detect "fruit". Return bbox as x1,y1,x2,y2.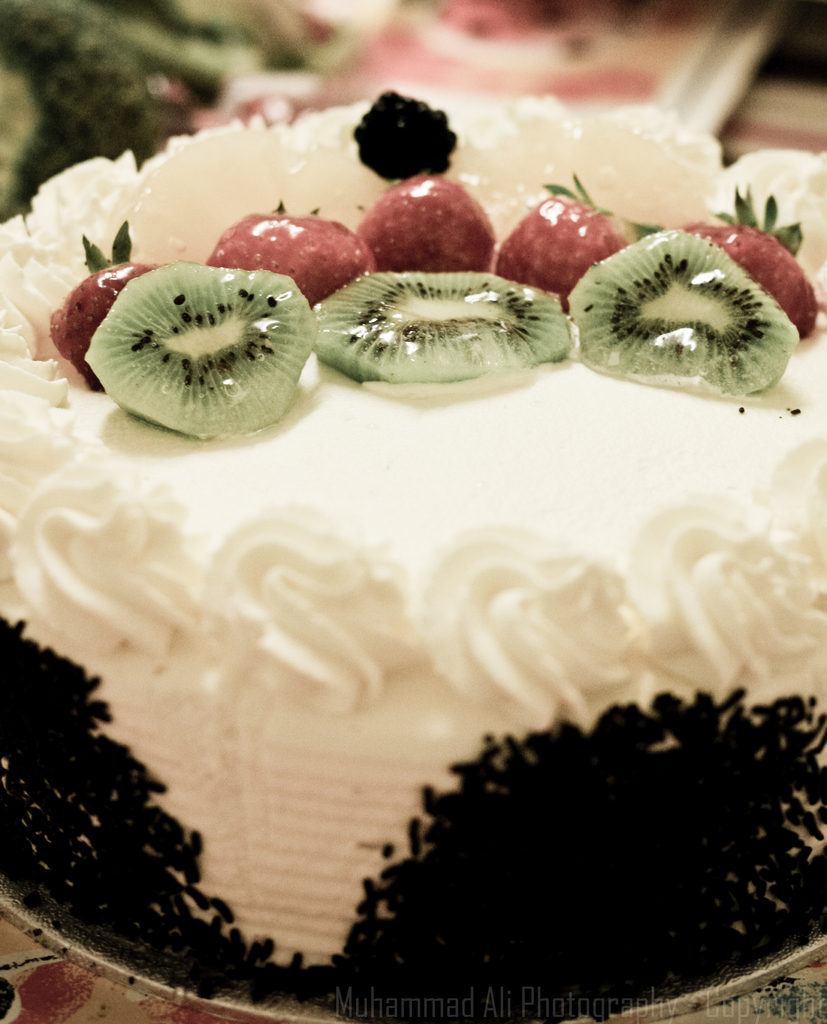
354,83,457,186.
